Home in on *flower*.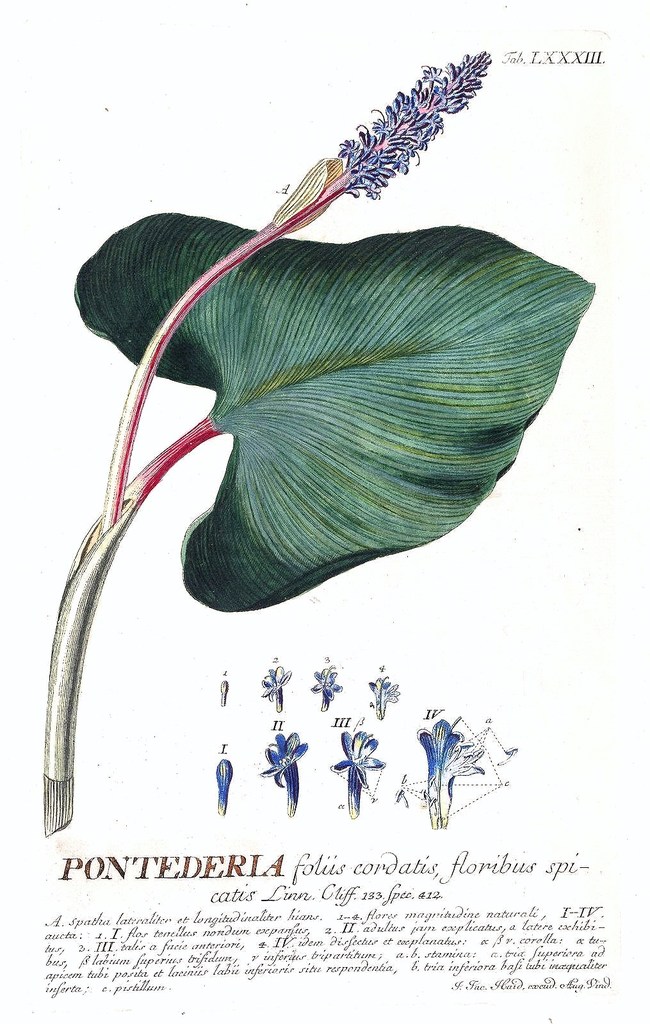
Homed in at {"x1": 266, "y1": 732, "x2": 309, "y2": 819}.
